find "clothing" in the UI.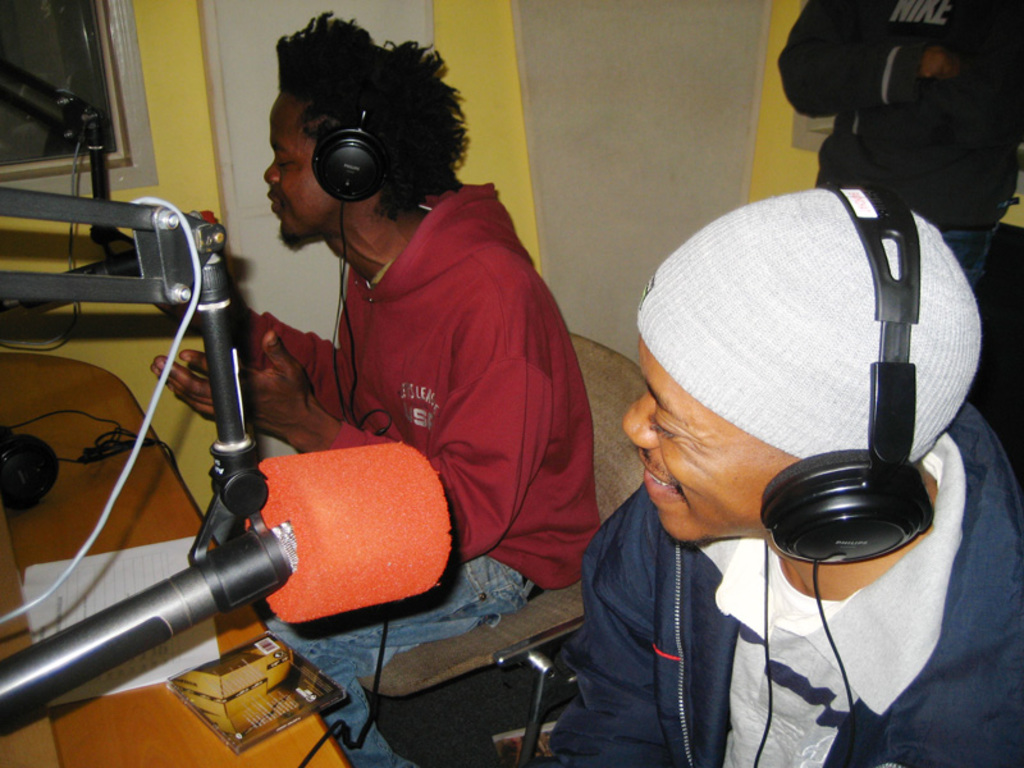
UI element at region(255, 182, 598, 588).
